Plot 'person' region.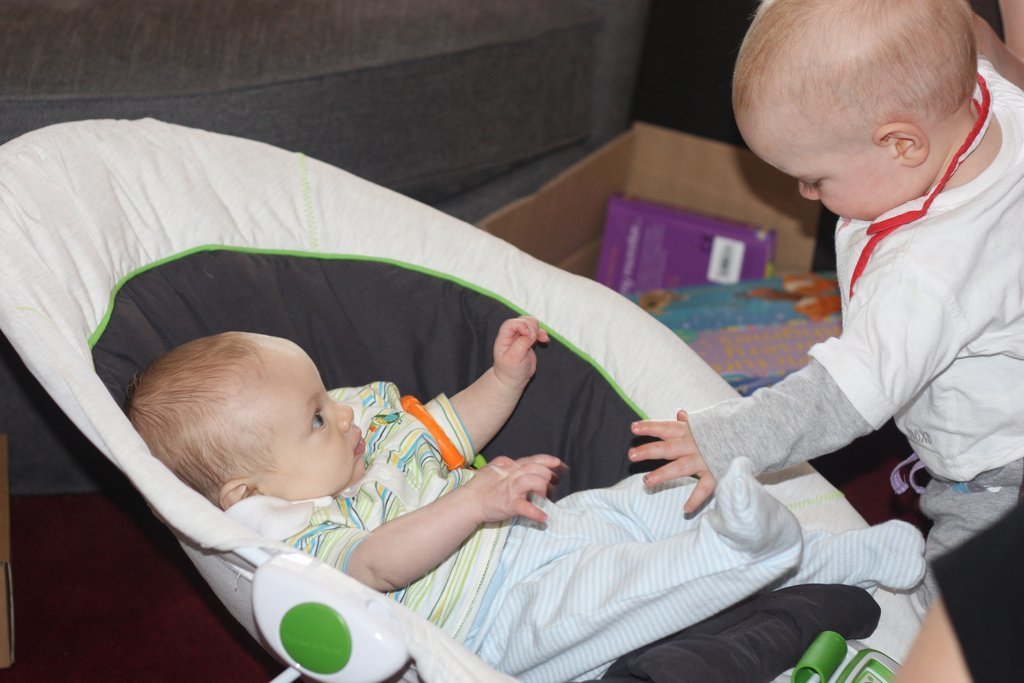
Plotted at <bbox>693, 0, 1023, 636</bbox>.
